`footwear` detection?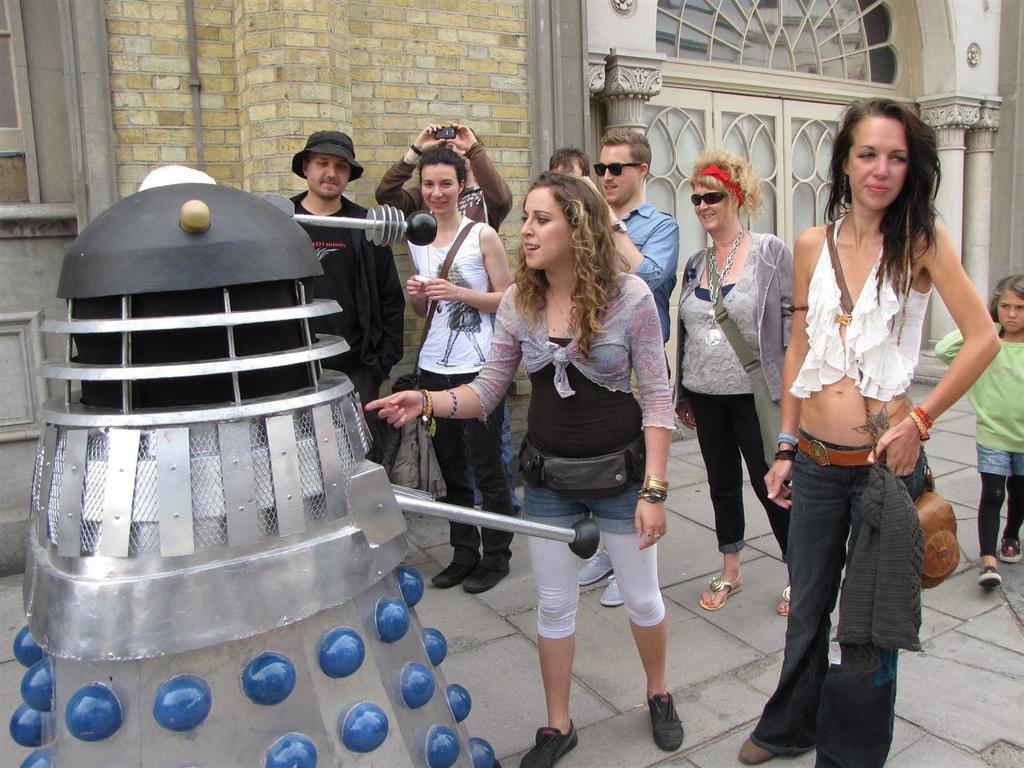
(x1=977, y1=564, x2=1003, y2=592)
